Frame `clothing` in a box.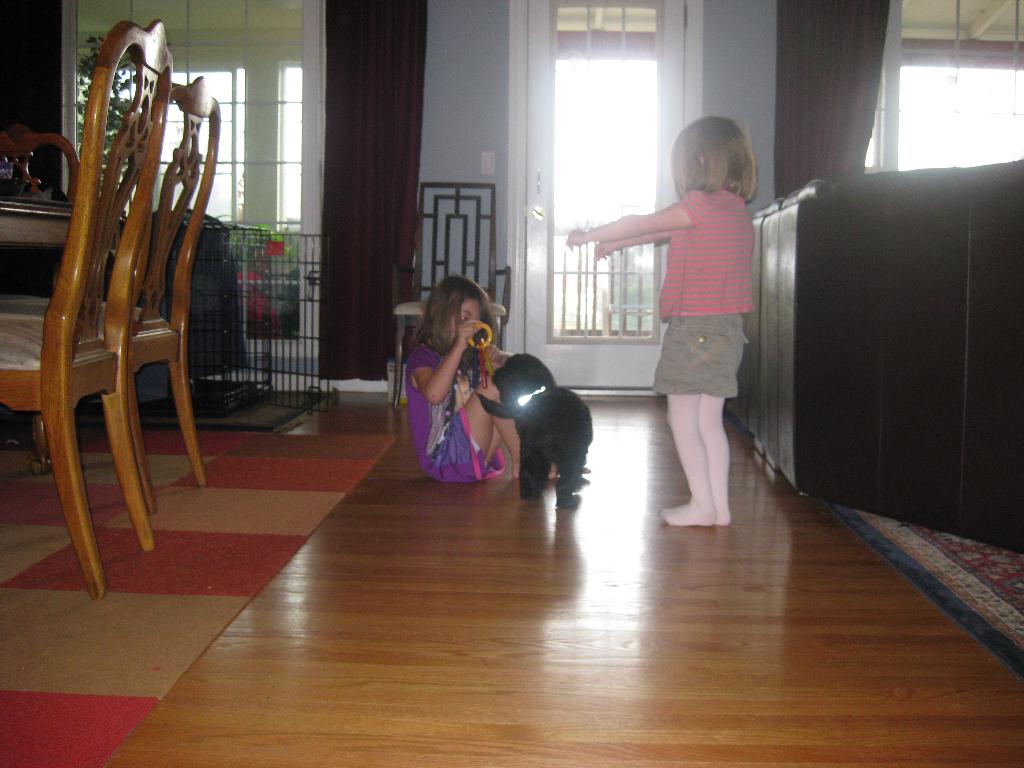
409 348 529 470.
